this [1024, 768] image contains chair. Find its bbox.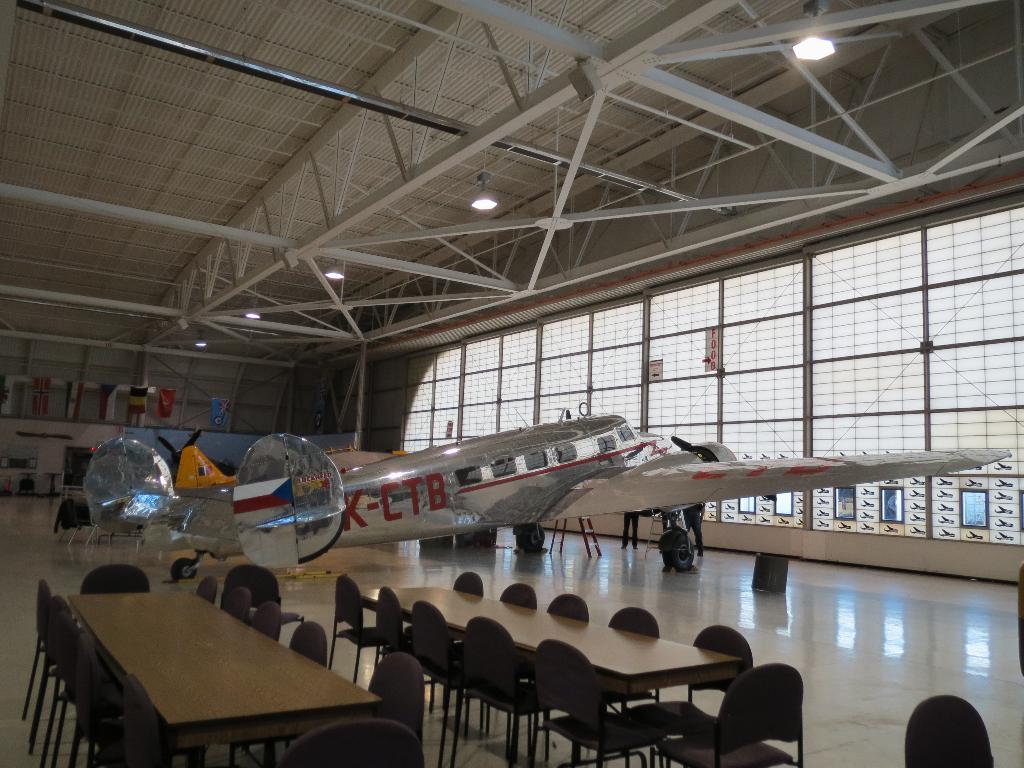
253 602 278 639.
